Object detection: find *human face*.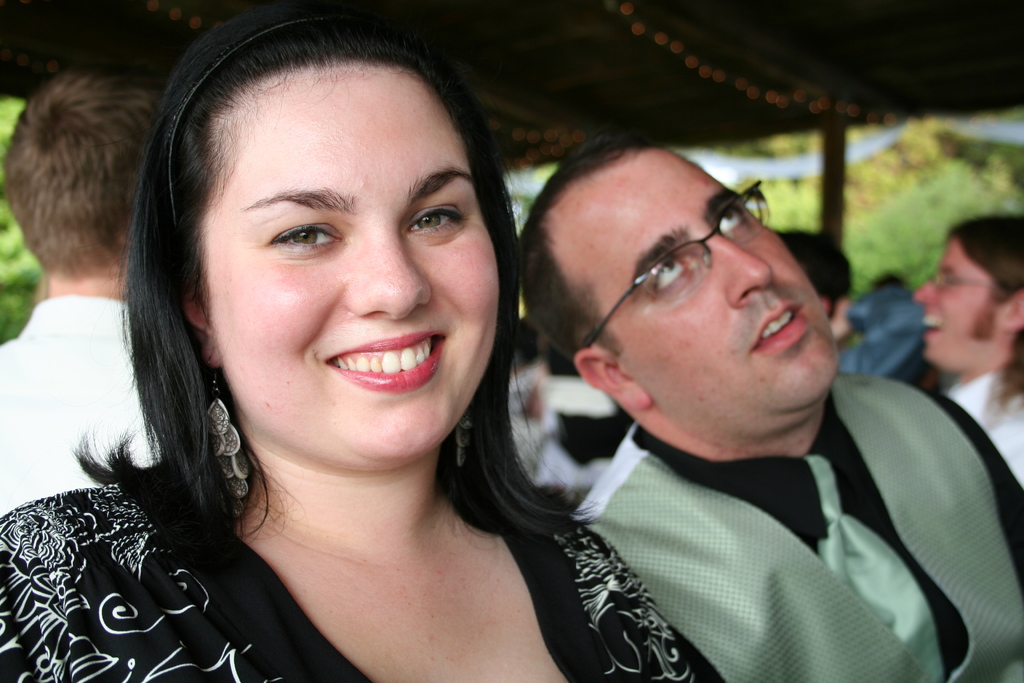
box=[579, 152, 834, 424].
